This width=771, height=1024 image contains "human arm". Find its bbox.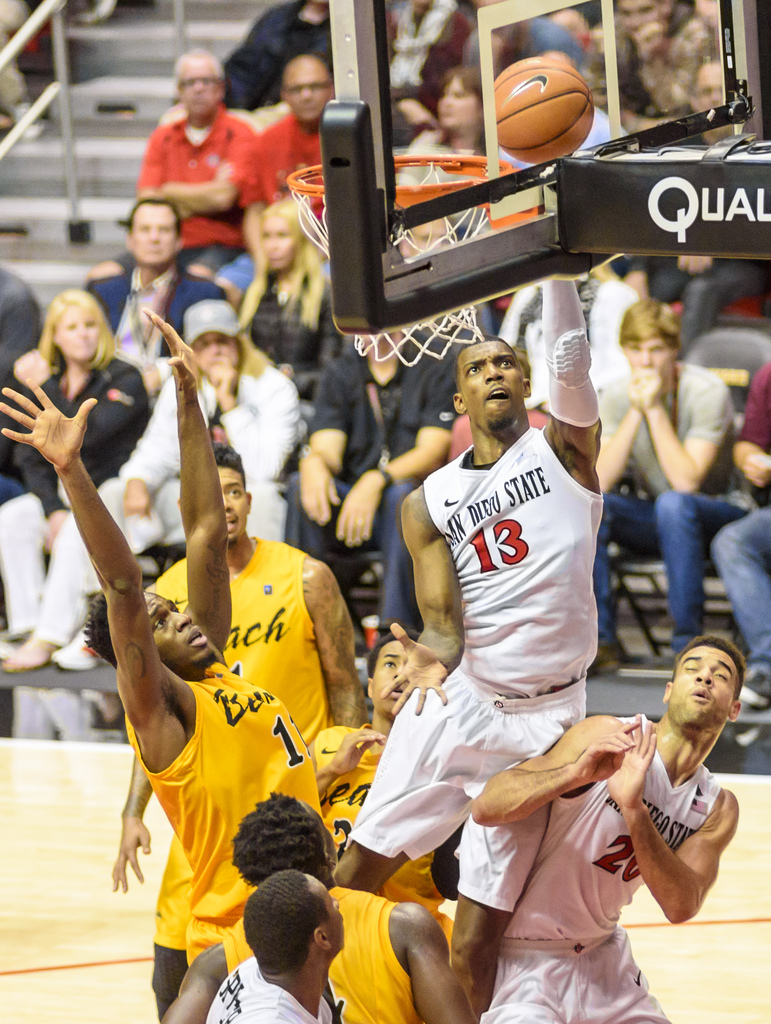
box(594, 358, 645, 495).
